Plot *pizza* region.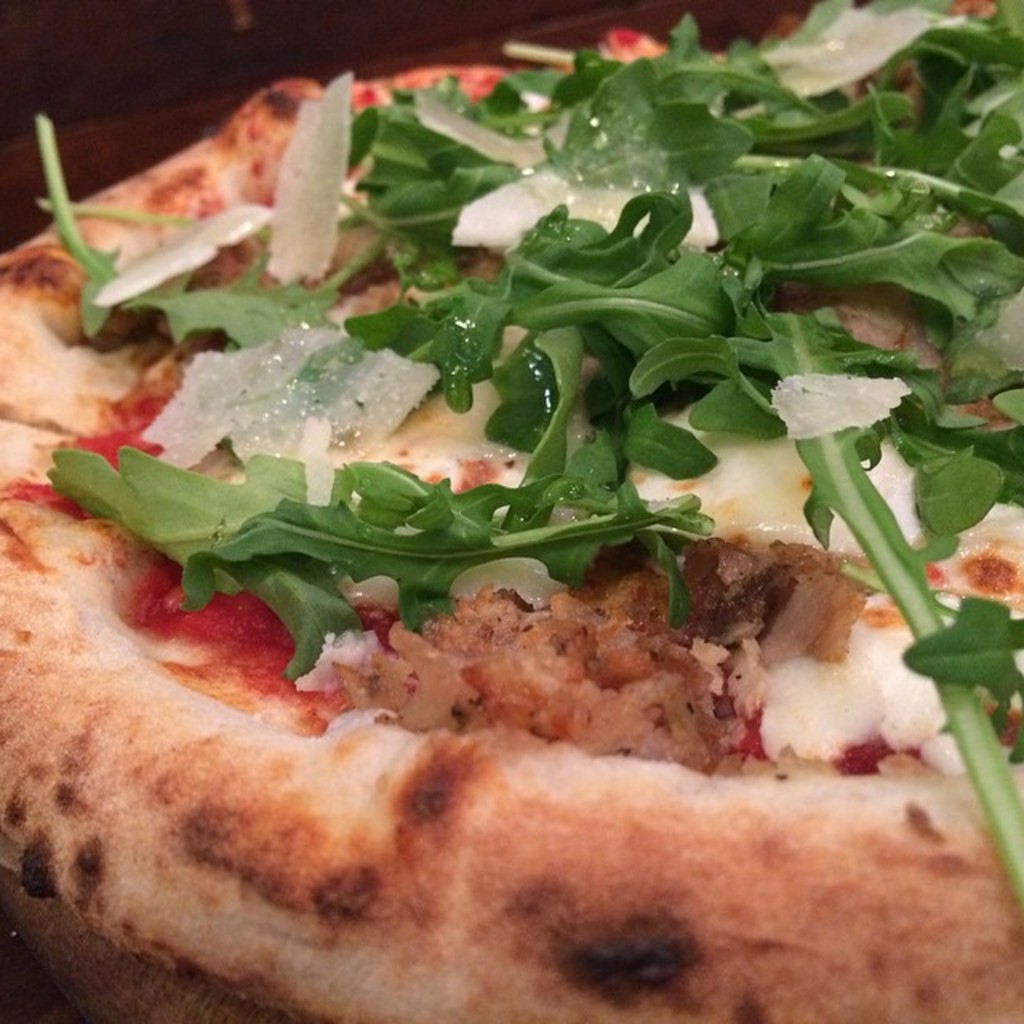
Plotted at <region>0, 64, 1022, 1022</region>.
